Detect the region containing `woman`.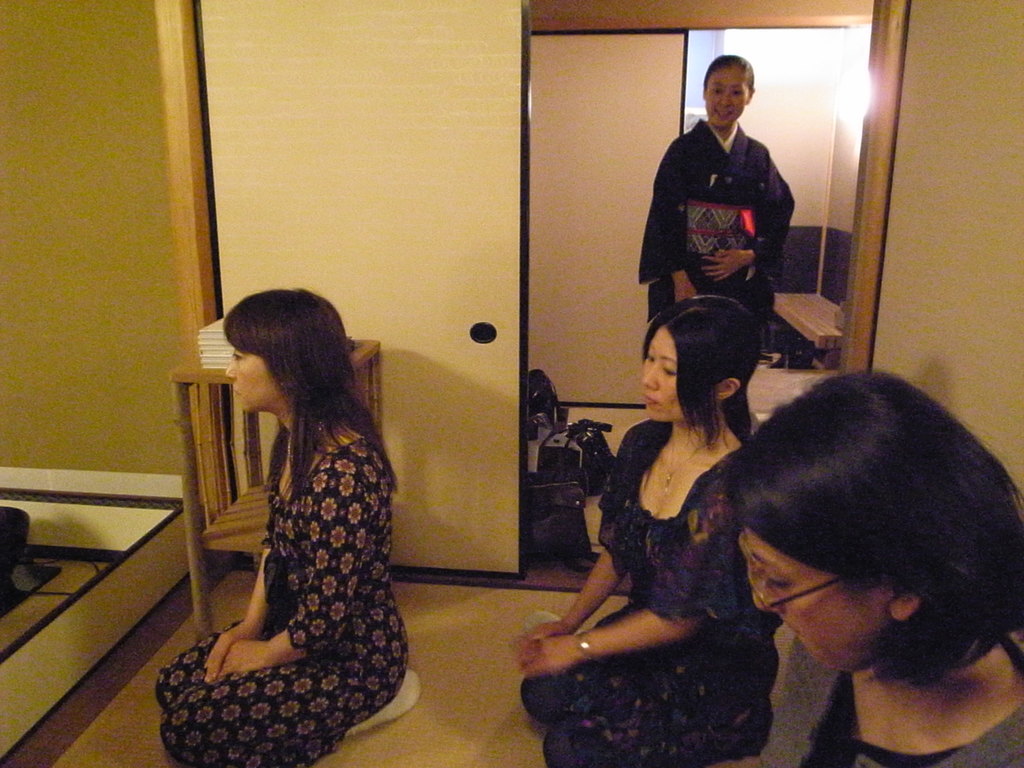
region(720, 370, 1023, 767).
